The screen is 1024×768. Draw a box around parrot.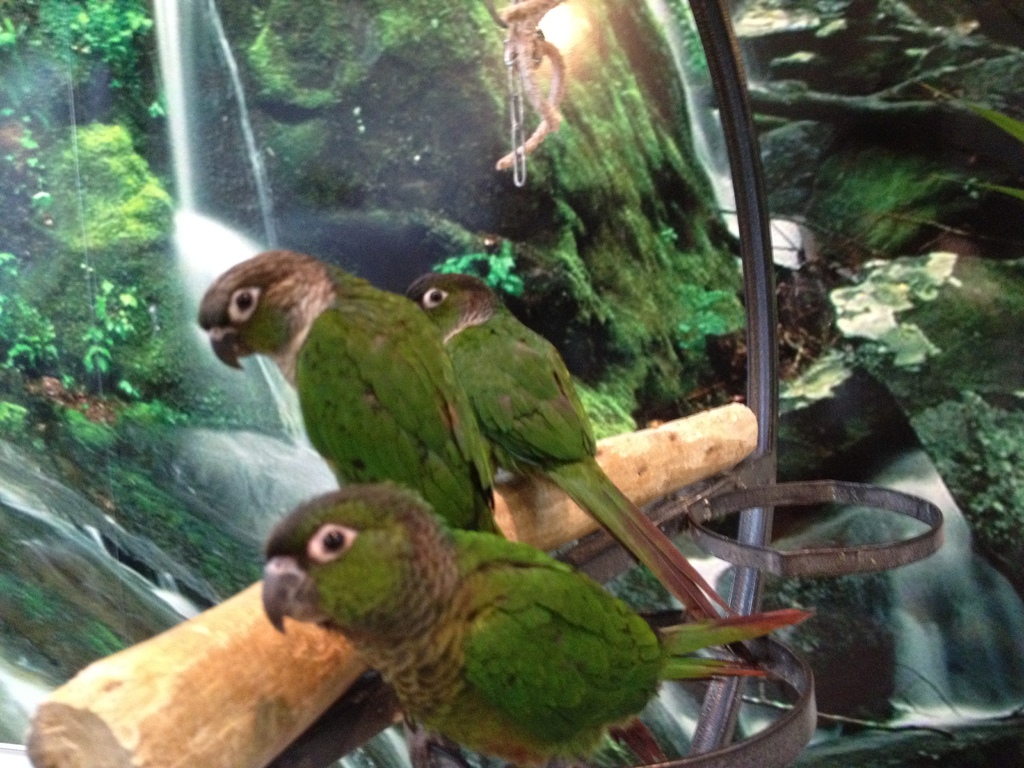
bbox(259, 480, 811, 767).
